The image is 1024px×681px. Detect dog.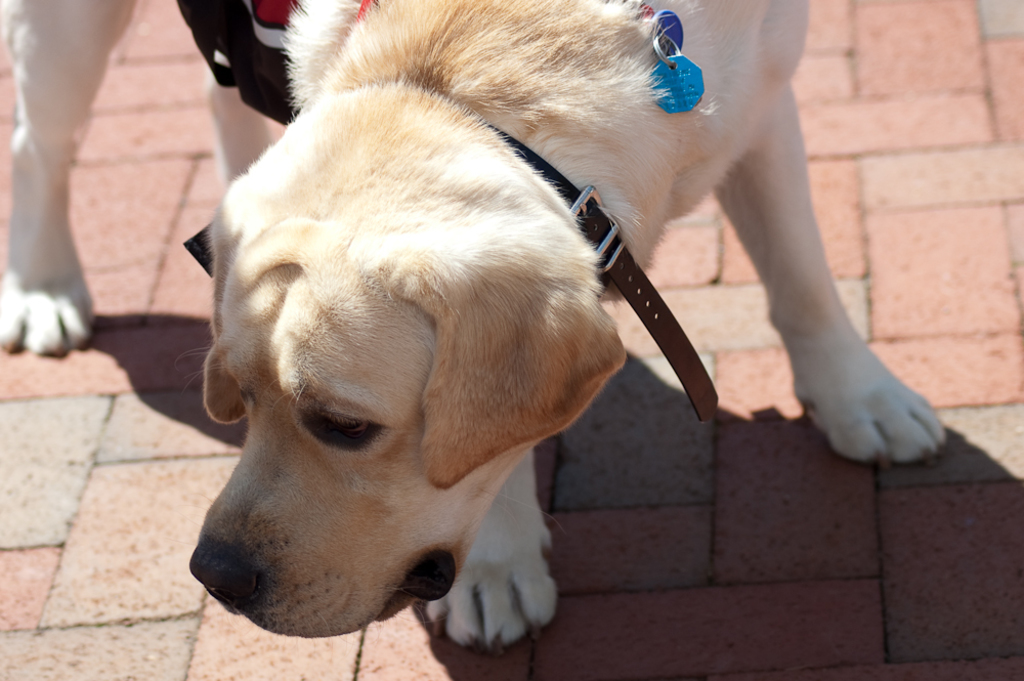
Detection: box=[0, 0, 948, 665].
